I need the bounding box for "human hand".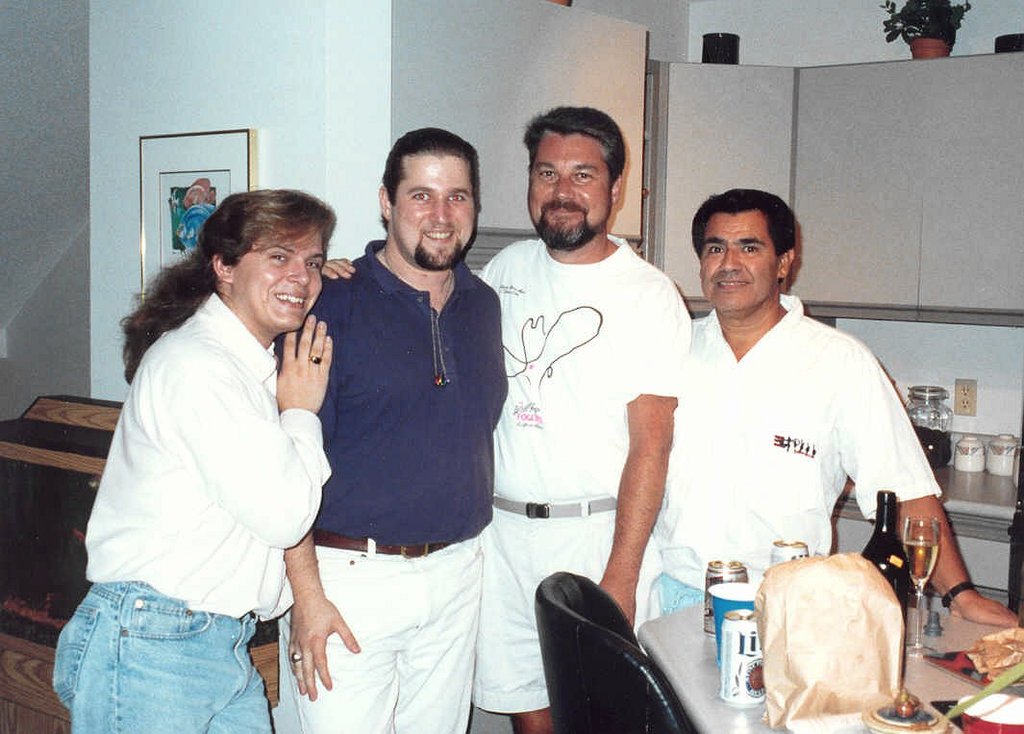
Here it is: 320,256,360,282.
